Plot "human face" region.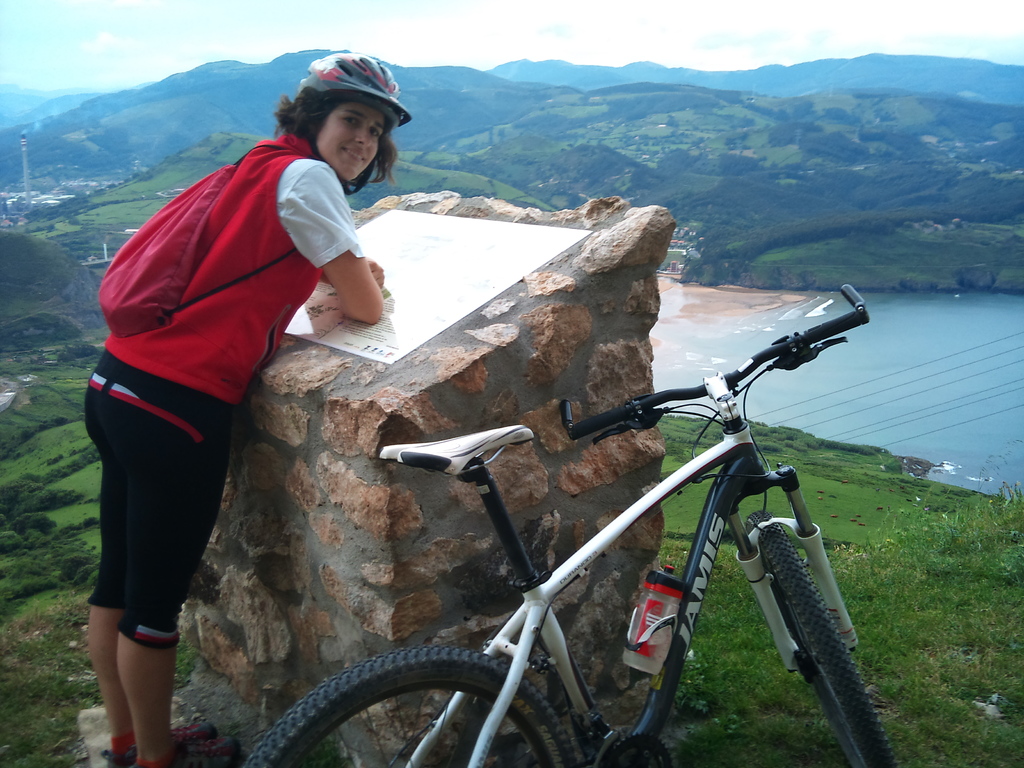
Plotted at [316,103,386,182].
